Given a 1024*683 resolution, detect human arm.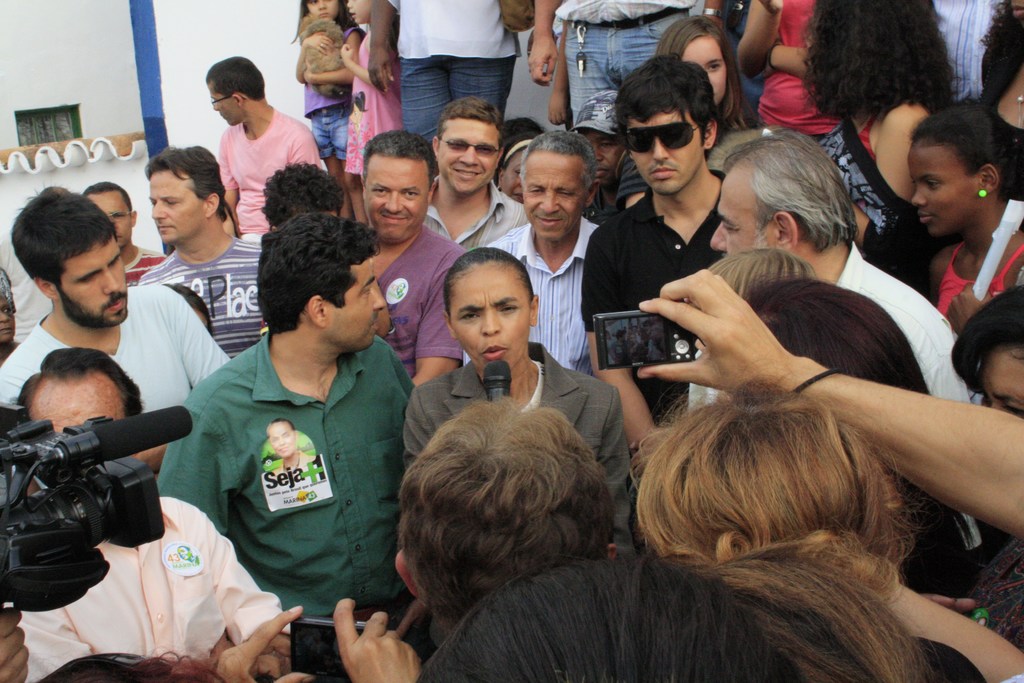
(left=838, top=104, right=919, bottom=265).
